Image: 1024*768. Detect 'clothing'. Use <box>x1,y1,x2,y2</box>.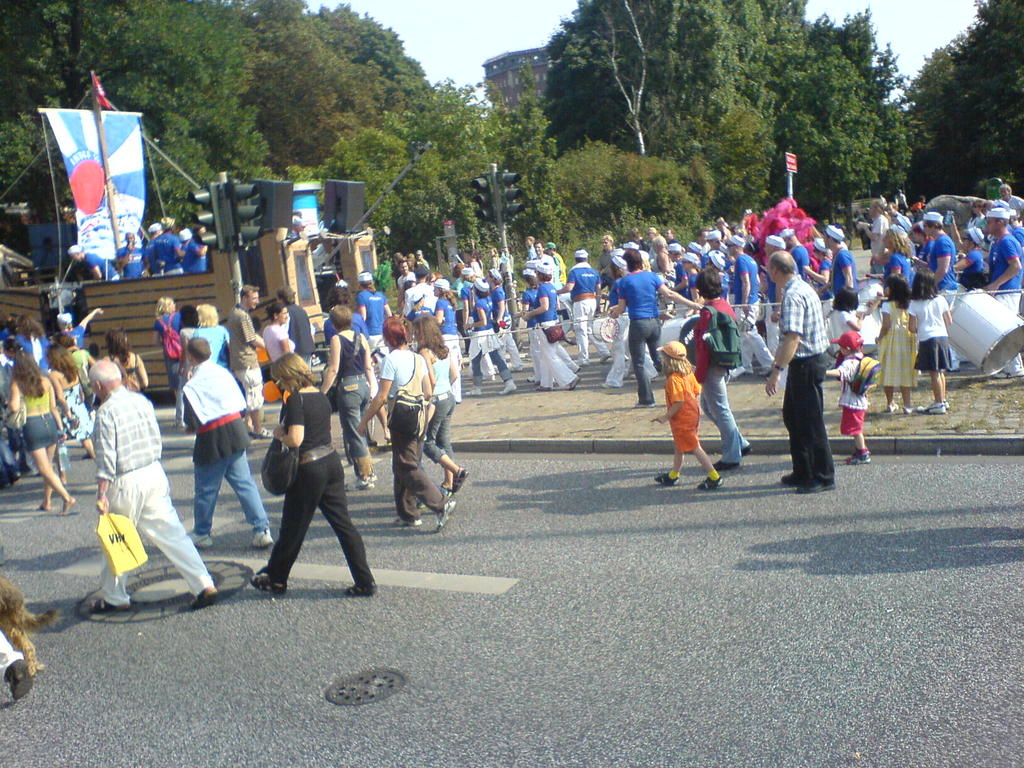
<box>468,292,516,383</box>.
